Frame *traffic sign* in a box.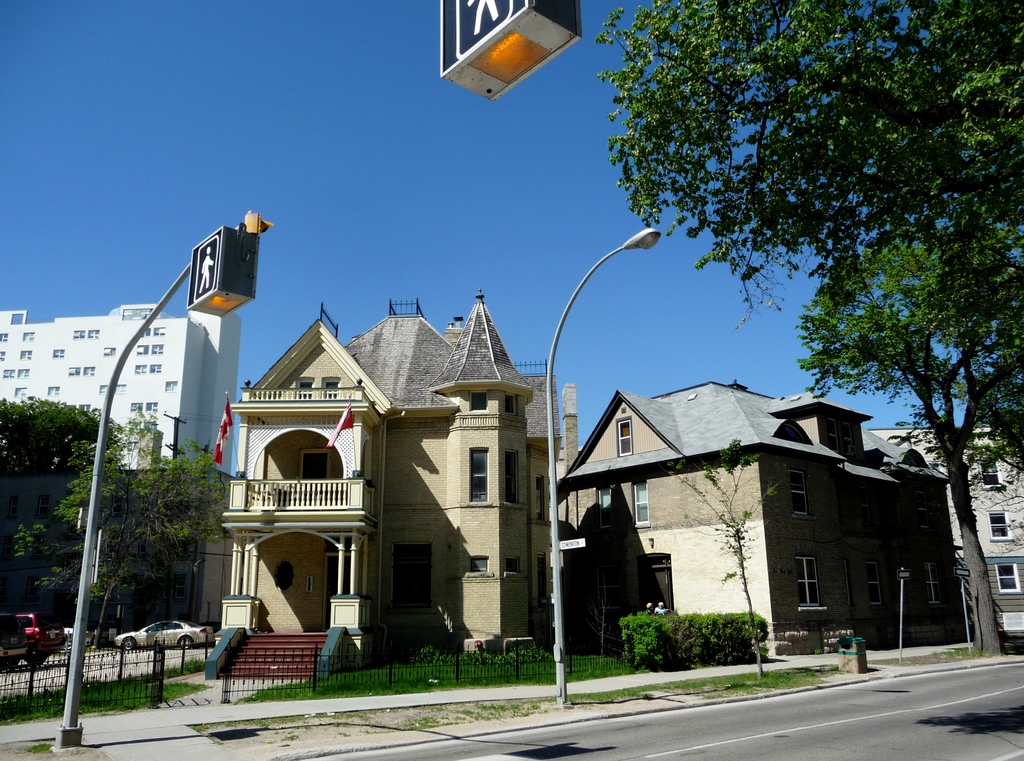
pyautogui.locateOnScreen(897, 568, 915, 579).
